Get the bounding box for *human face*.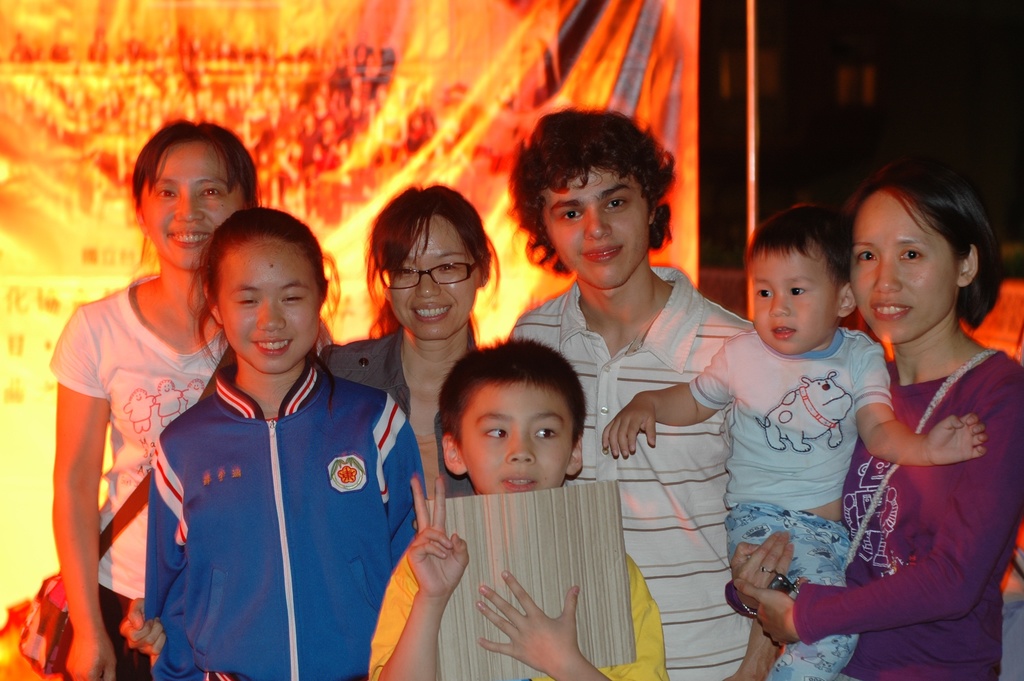
(545, 184, 661, 288).
